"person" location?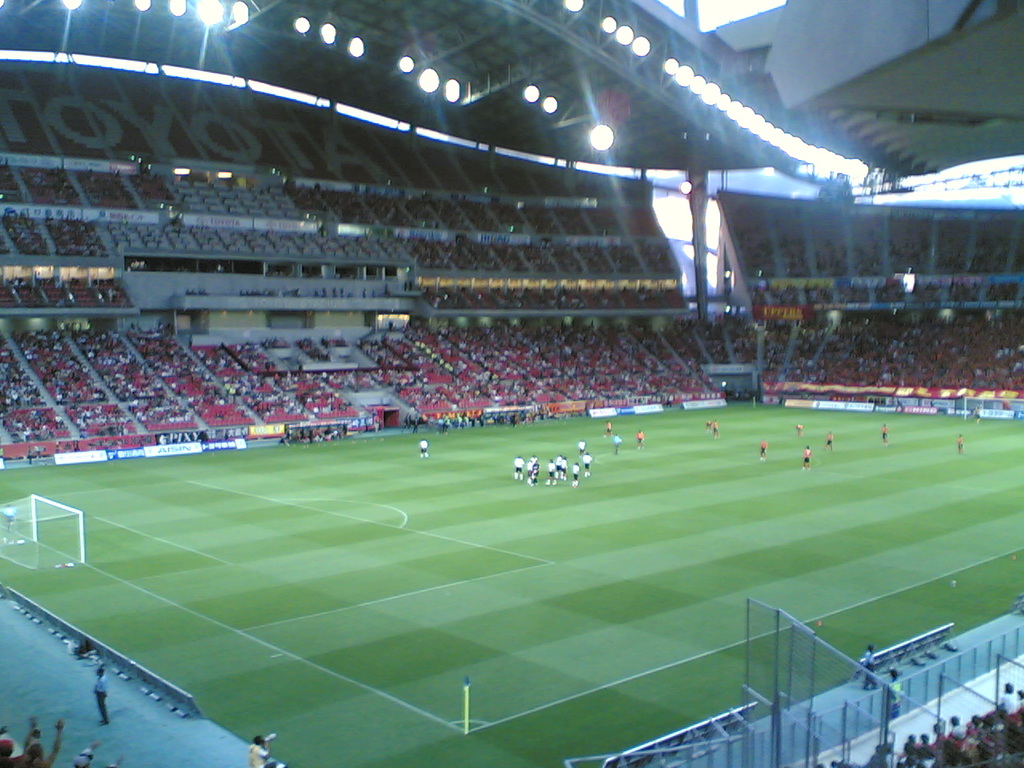
(left=823, top=432, right=835, bottom=448)
